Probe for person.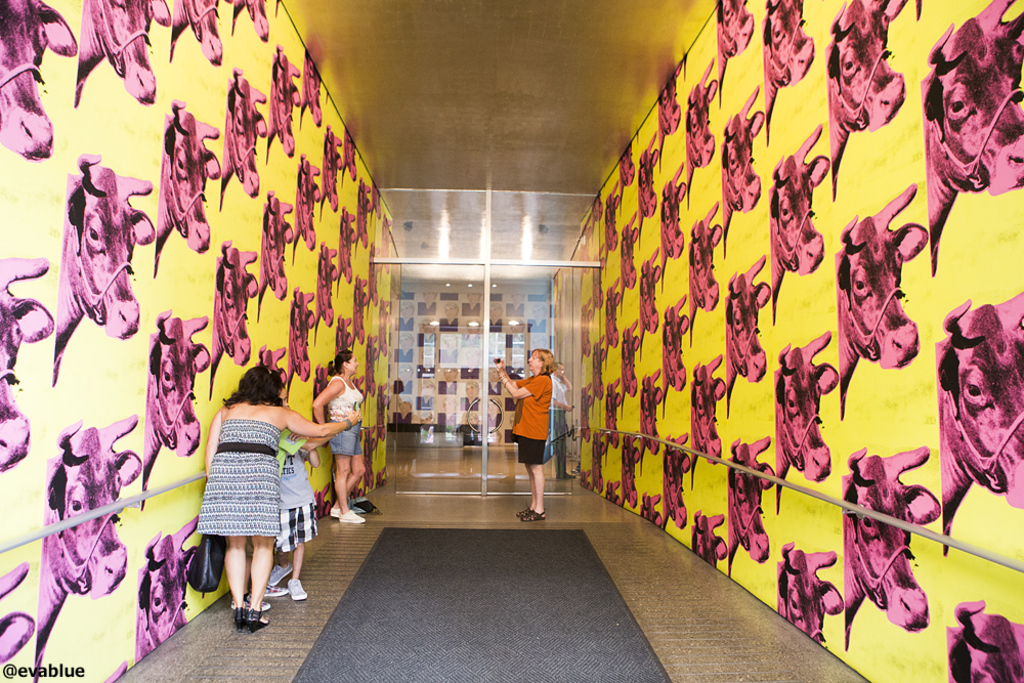
Probe result: 252/397/325/598.
